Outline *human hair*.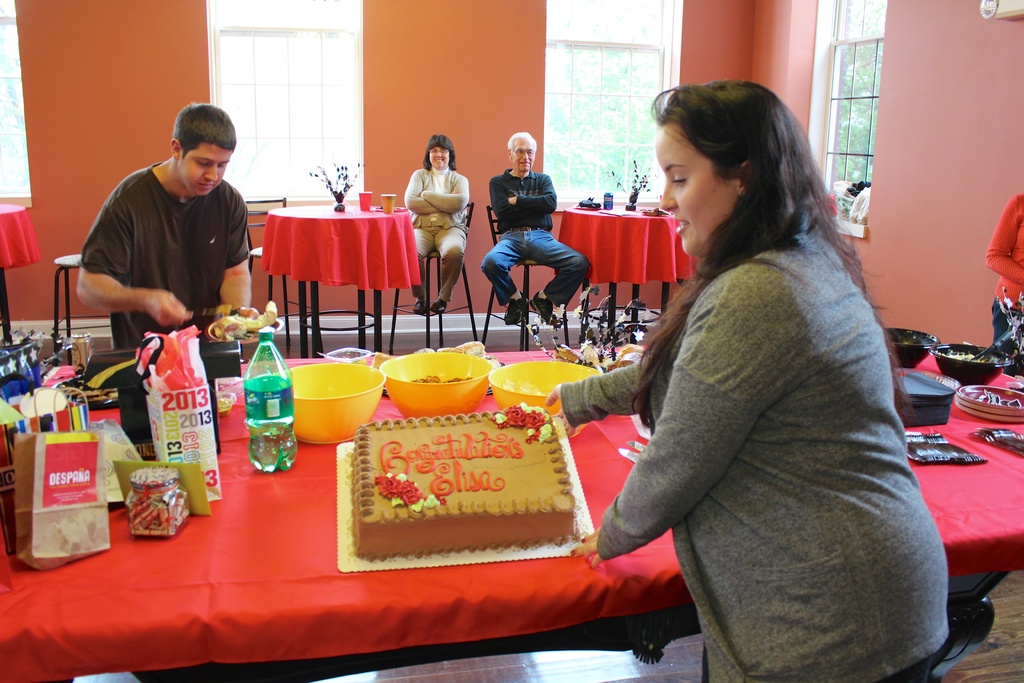
Outline: bbox(175, 101, 237, 160).
